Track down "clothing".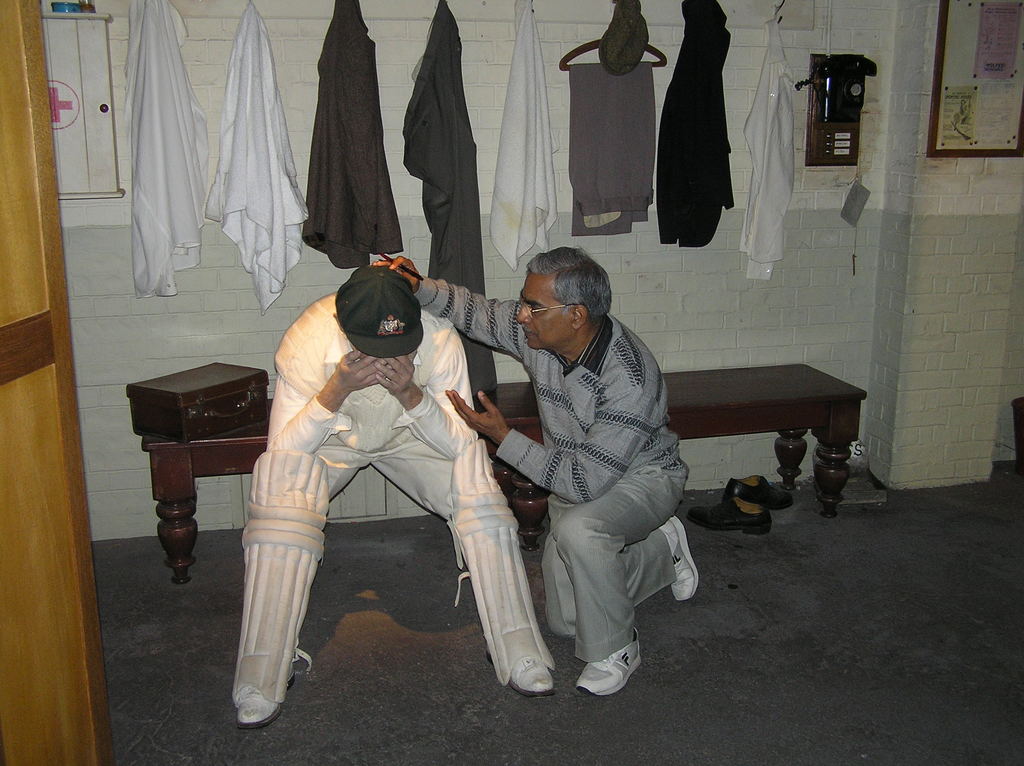
Tracked to [x1=739, y1=22, x2=794, y2=278].
